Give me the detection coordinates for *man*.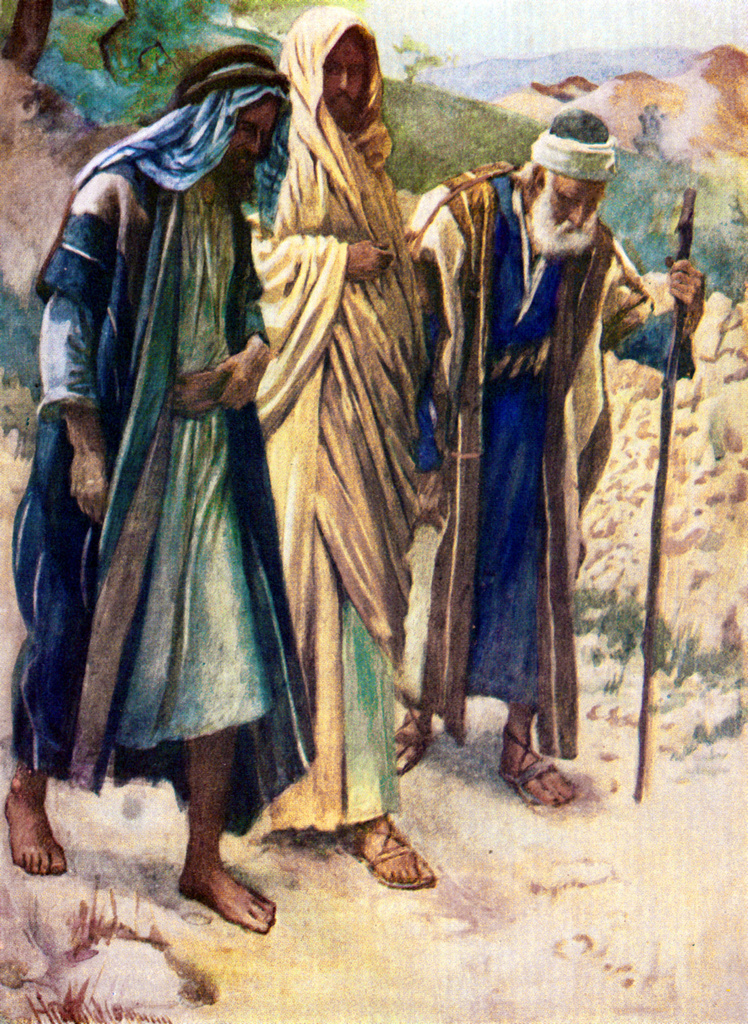
{"left": 231, "top": 0, "right": 444, "bottom": 906}.
